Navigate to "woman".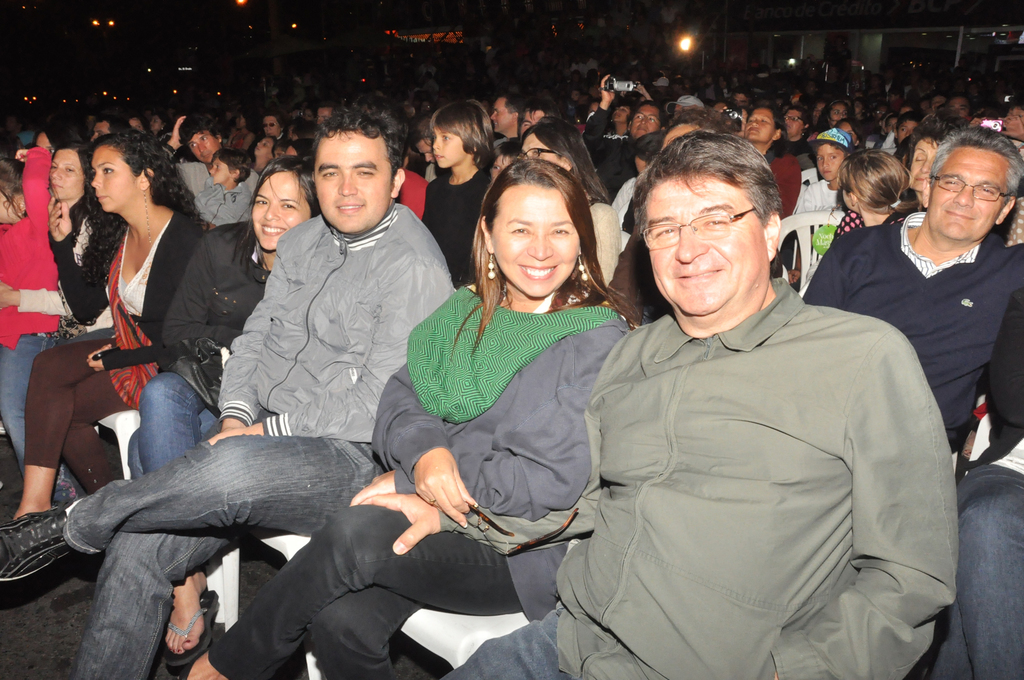
Navigation target: [left=0, top=142, right=96, bottom=506].
